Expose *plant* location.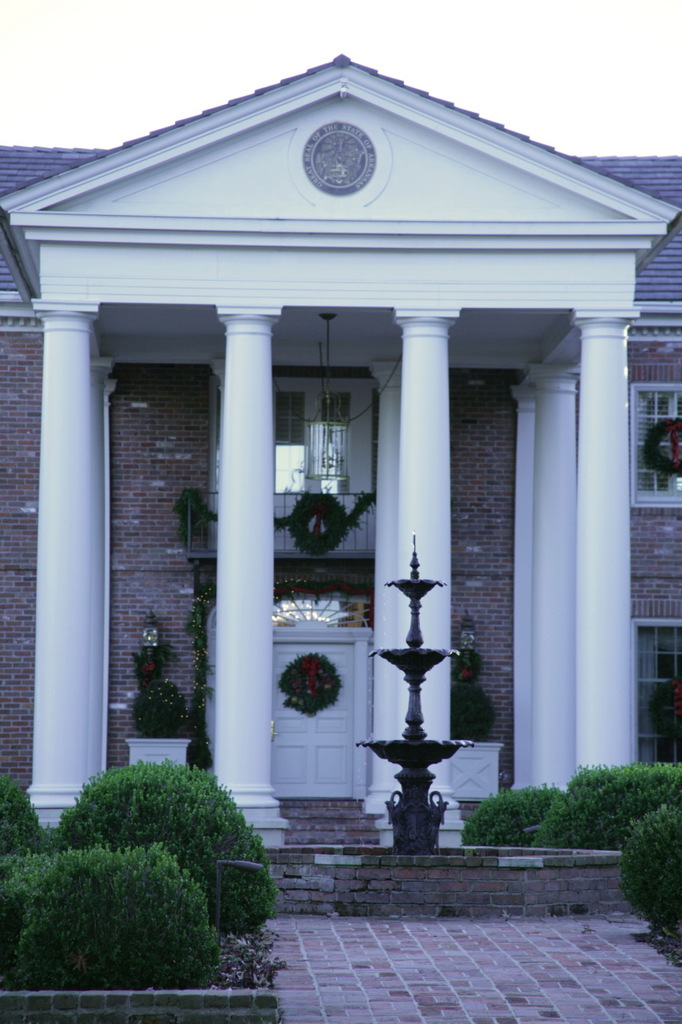
Exposed at (left=274, top=575, right=377, bottom=619).
